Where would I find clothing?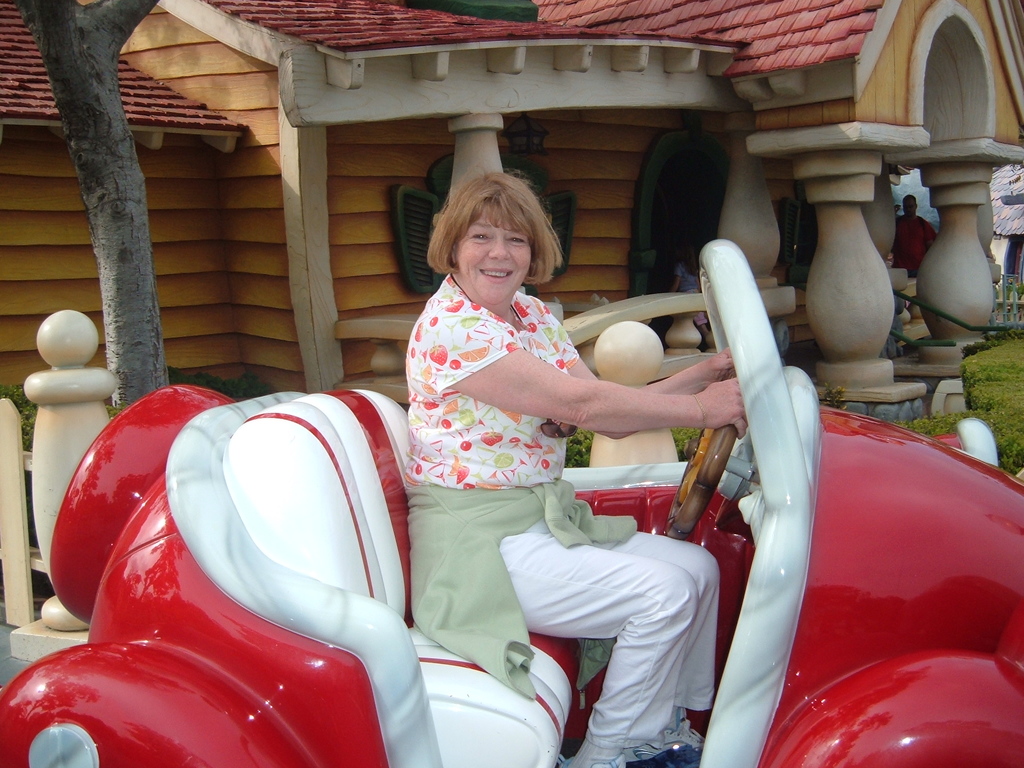
At 399,270,716,747.
